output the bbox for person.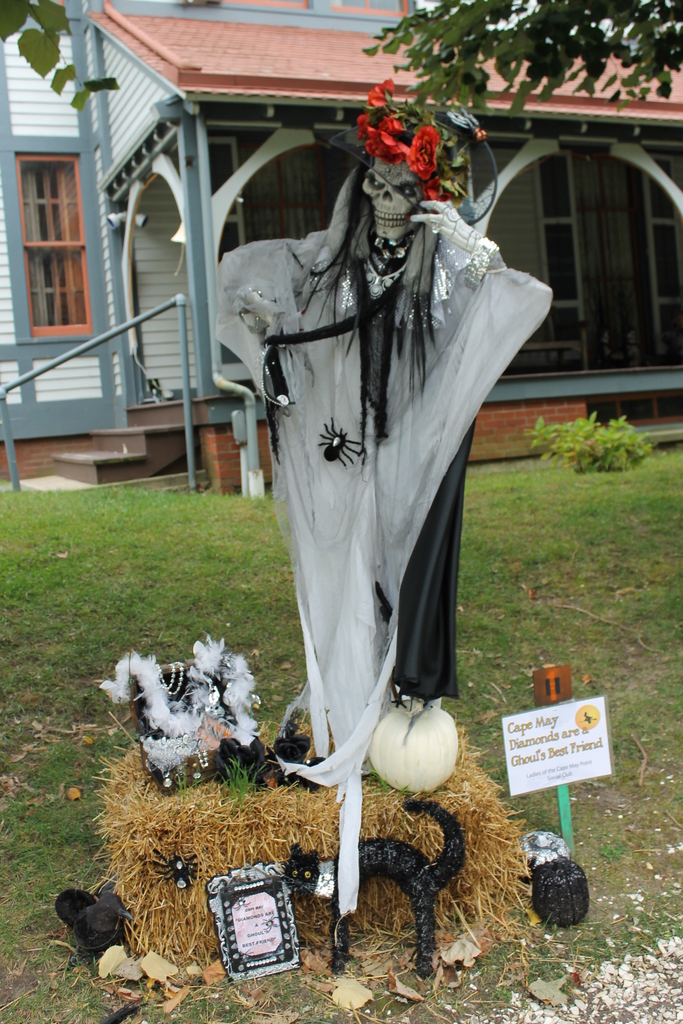
rect(215, 157, 550, 758).
